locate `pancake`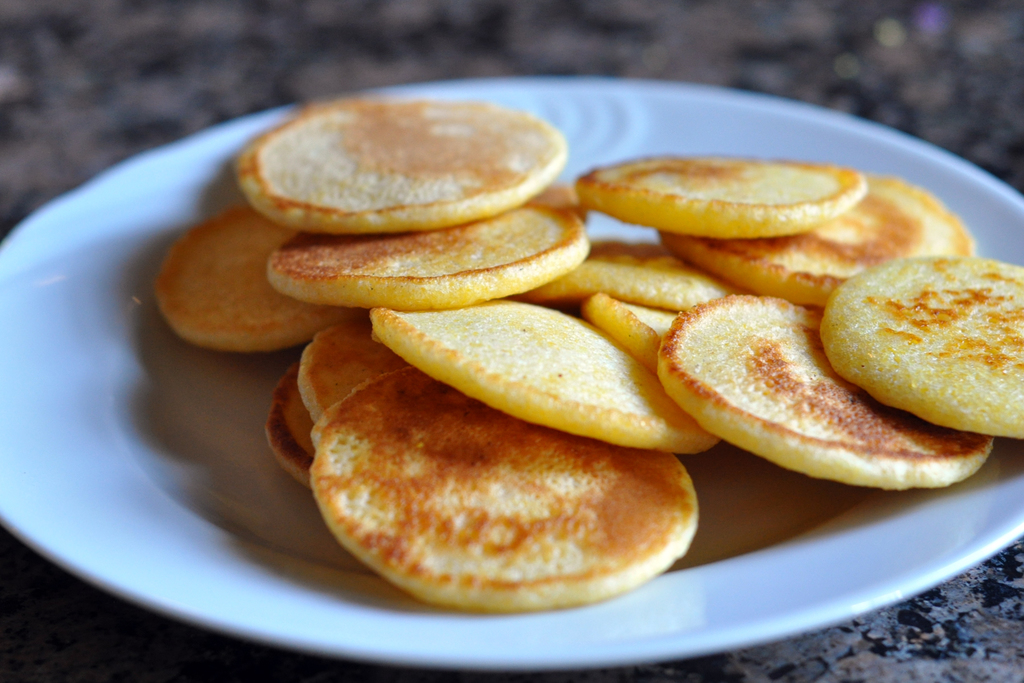
529/239/724/322
